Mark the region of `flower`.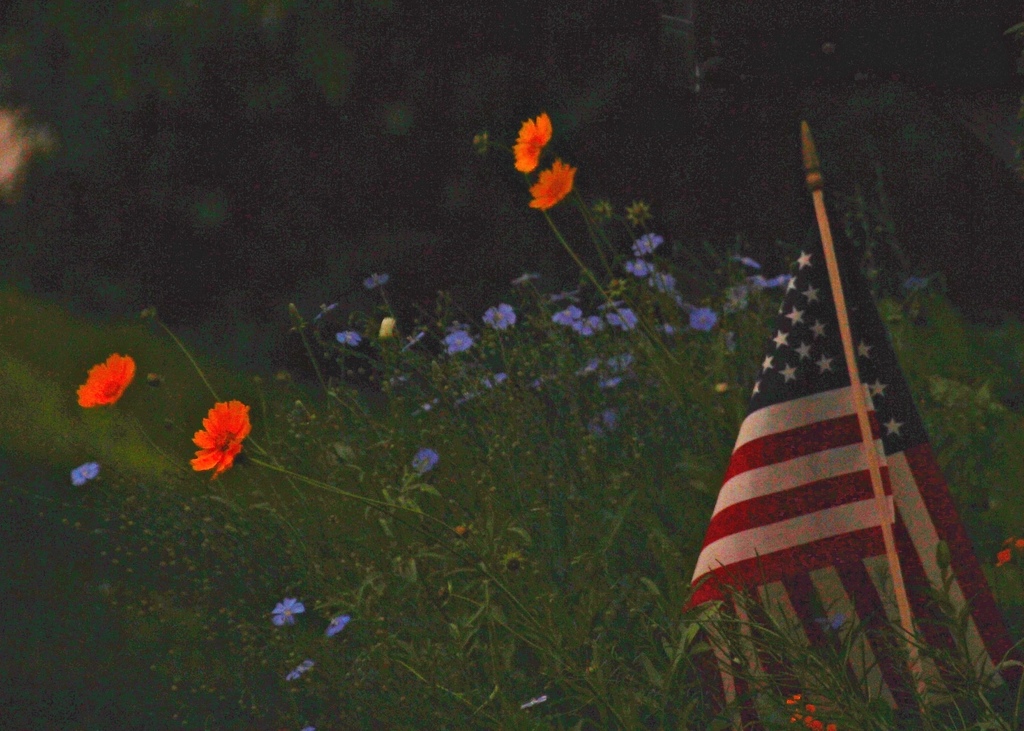
Region: BBox(514, 271, 541, 286).
